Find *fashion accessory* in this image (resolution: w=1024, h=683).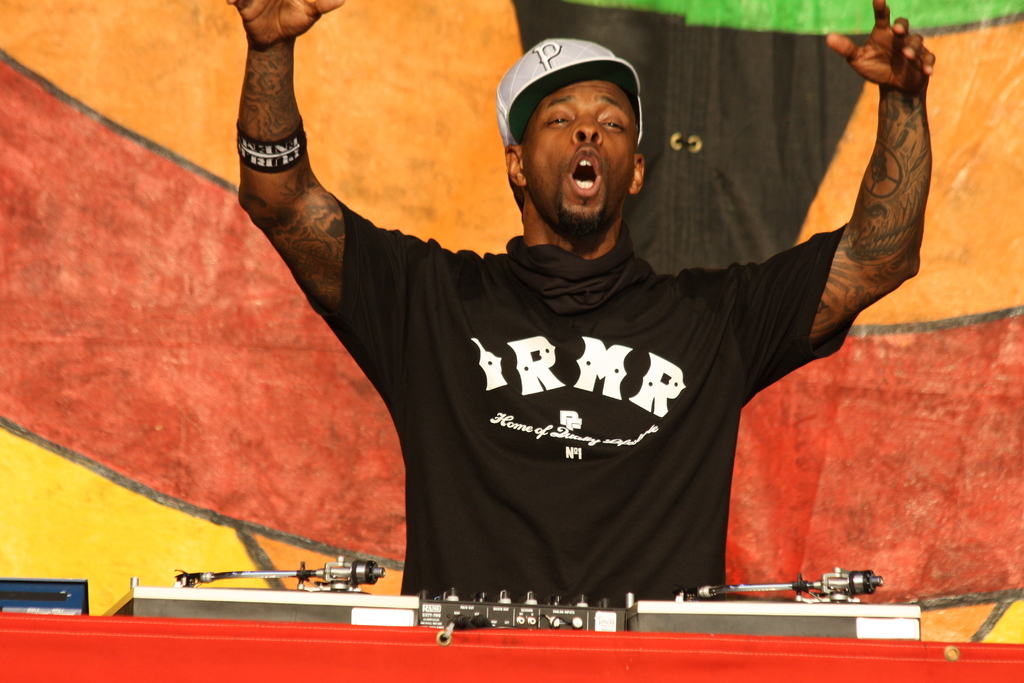
(234,123,307,173).
